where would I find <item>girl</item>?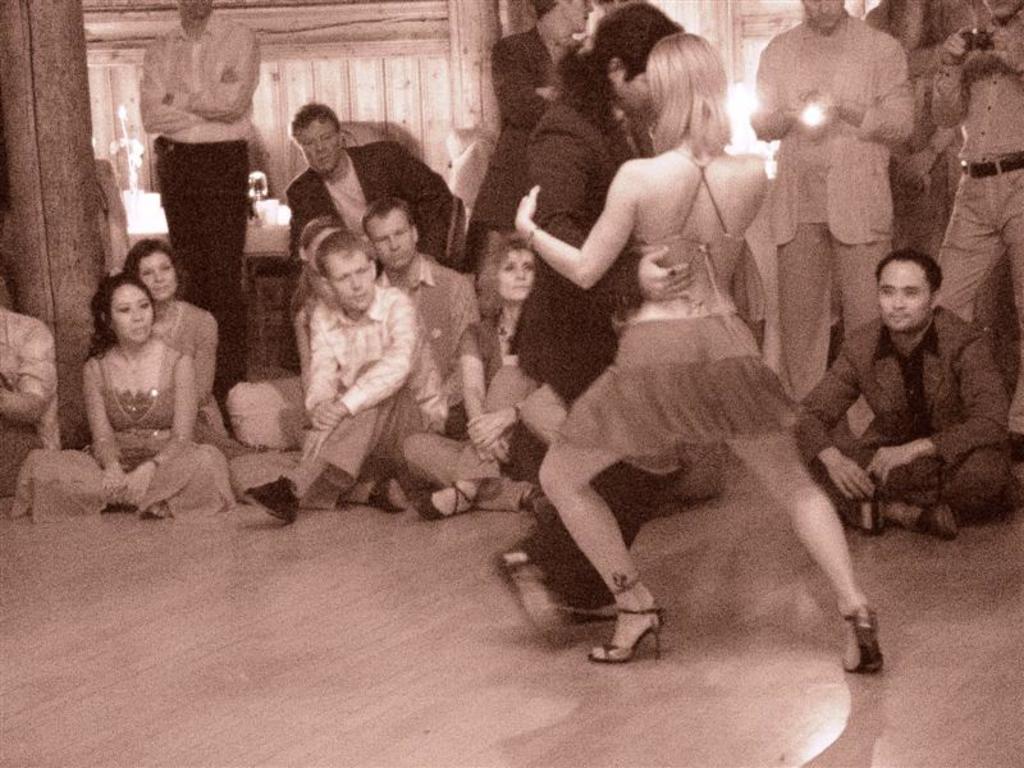
At box=[33, 279, 228, 520].
